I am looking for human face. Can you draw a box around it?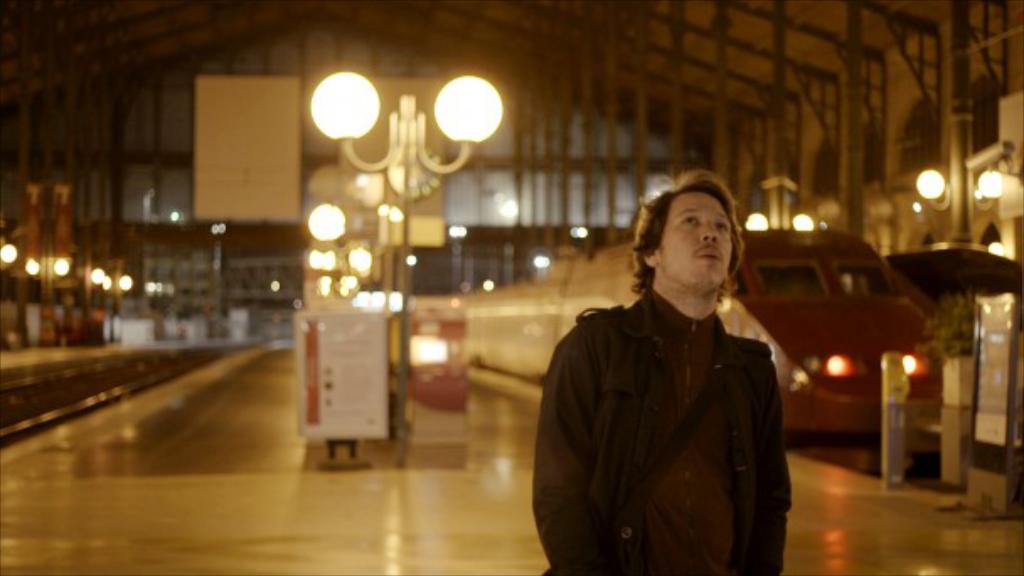
Sure, the bounding box is 655 187 733 286.
